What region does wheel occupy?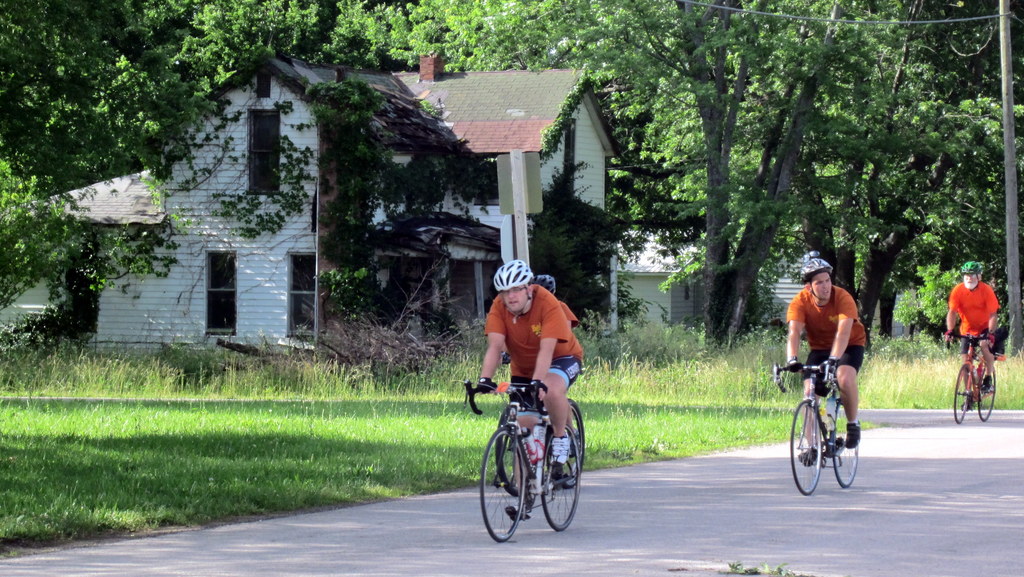
(980, 365, 996, 420).
